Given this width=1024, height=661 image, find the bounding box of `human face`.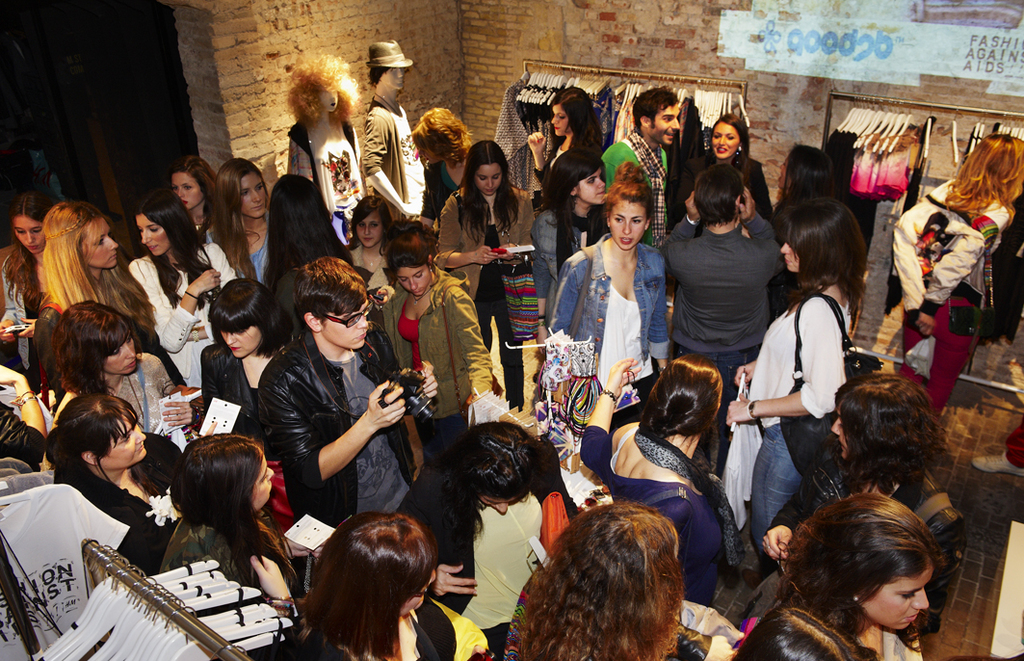
<region>241, 172, 267, 219</region>.
